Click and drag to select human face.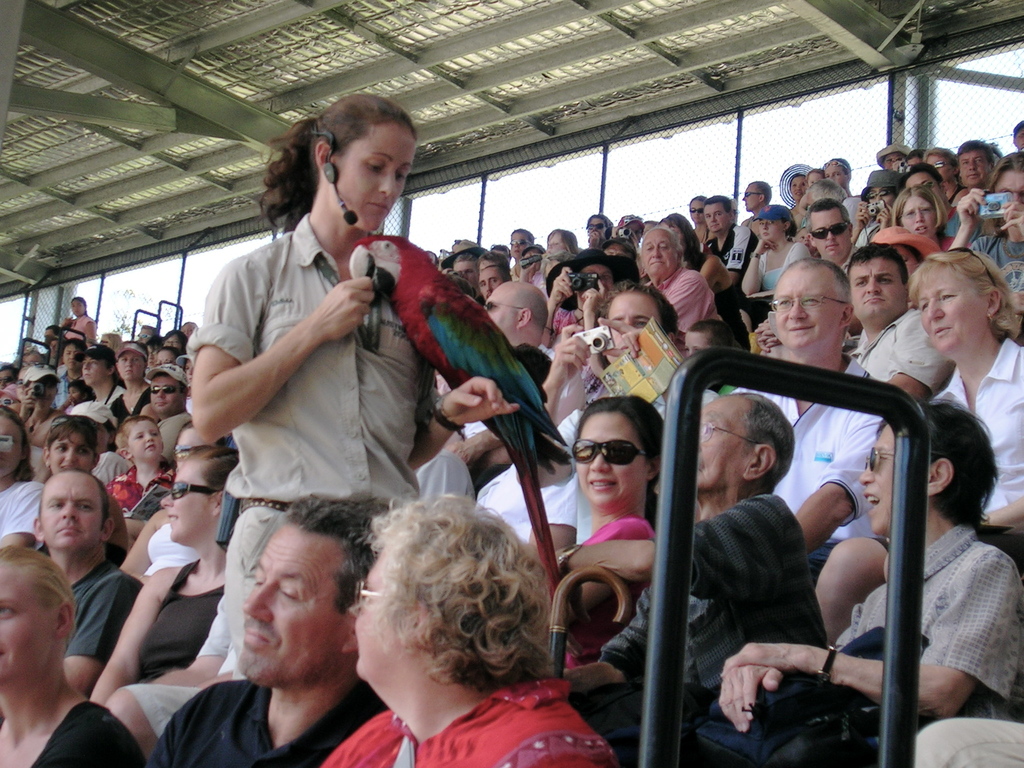
Selection: {"x1": 0, "y1": 415, "x2": 25, "y2": 475}.
